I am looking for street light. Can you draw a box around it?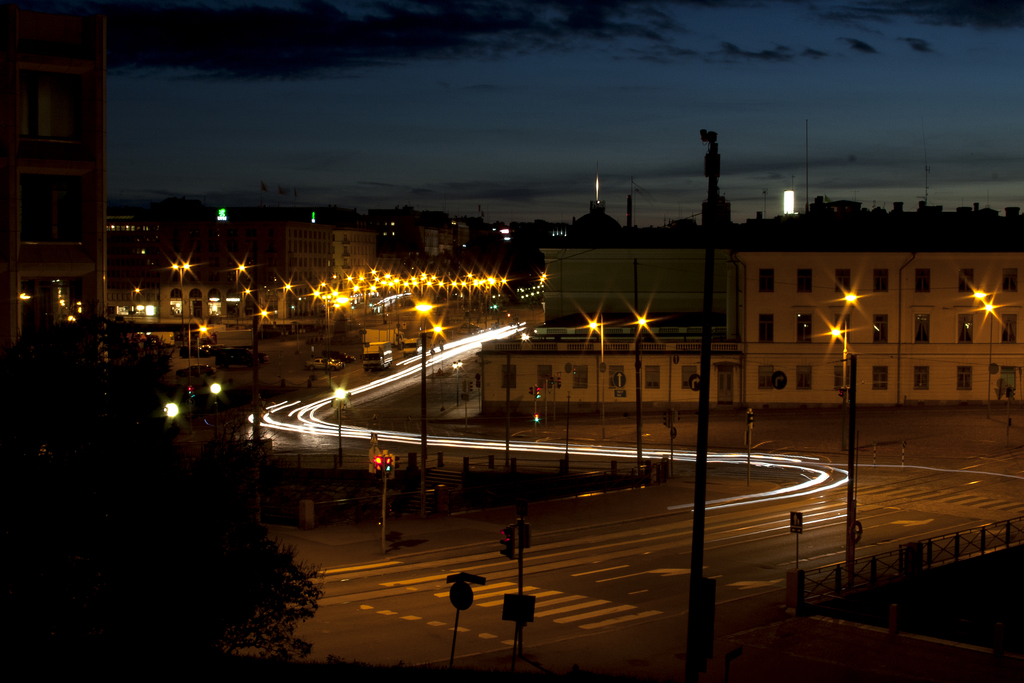
Sure, the bounding box is 132 284 142 315.
